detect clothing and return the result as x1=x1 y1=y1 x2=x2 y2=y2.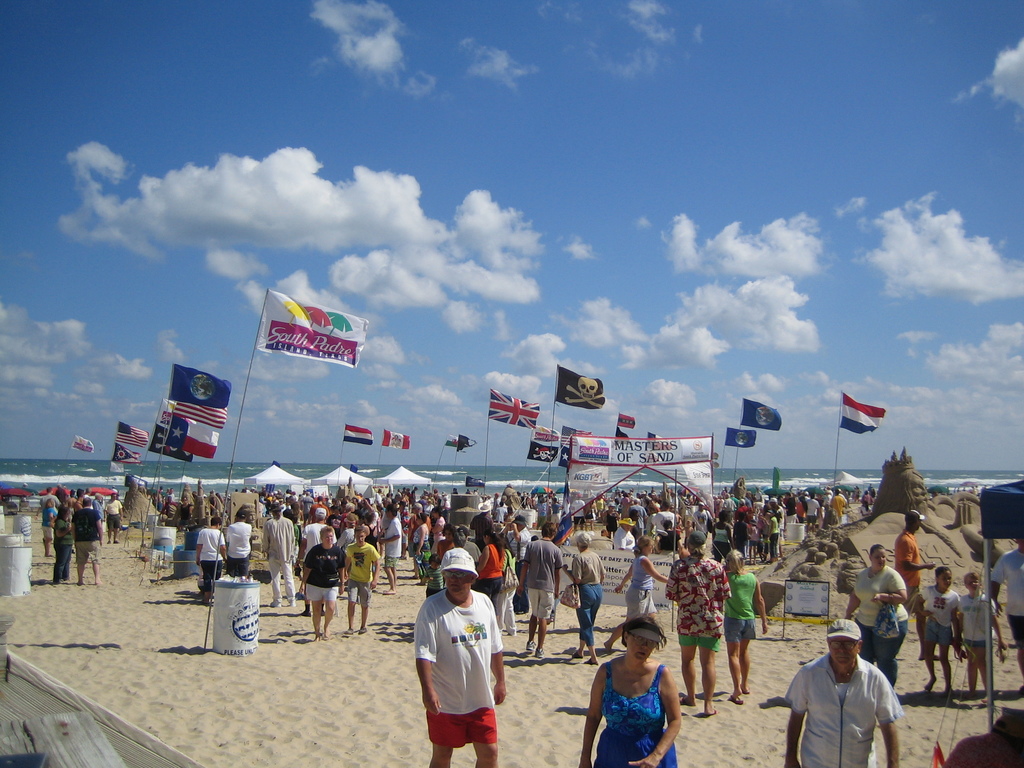
x1=384 y1=496 x2=392 y2=508.
